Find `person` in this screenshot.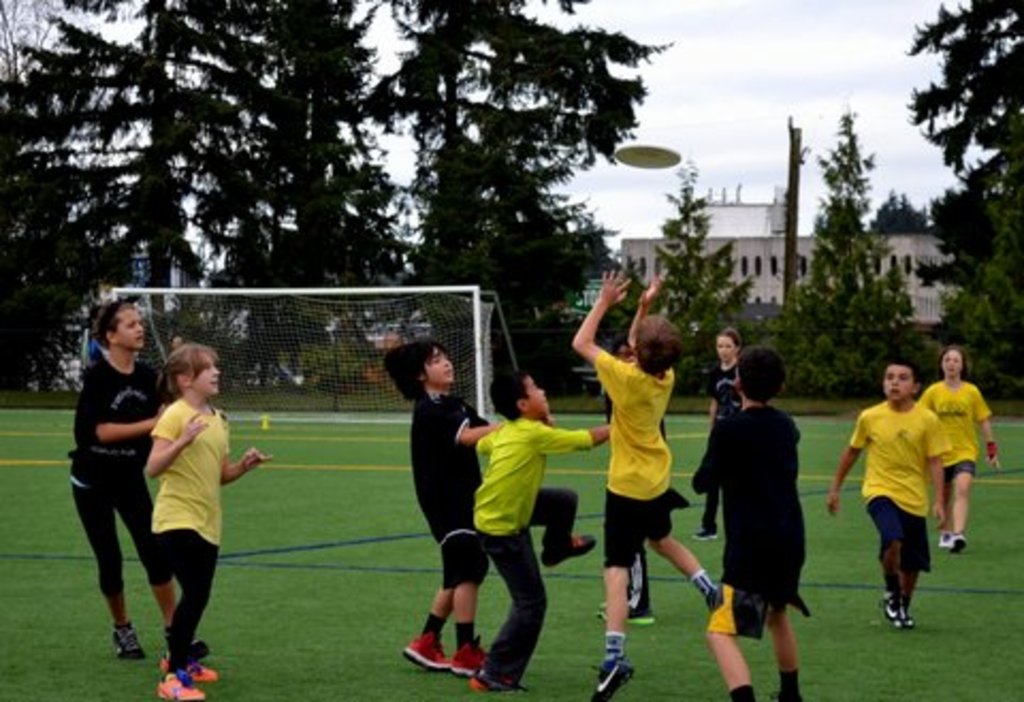
The bounding box for `person` is <bbox>474, 369, 612, 691</bbox>.
